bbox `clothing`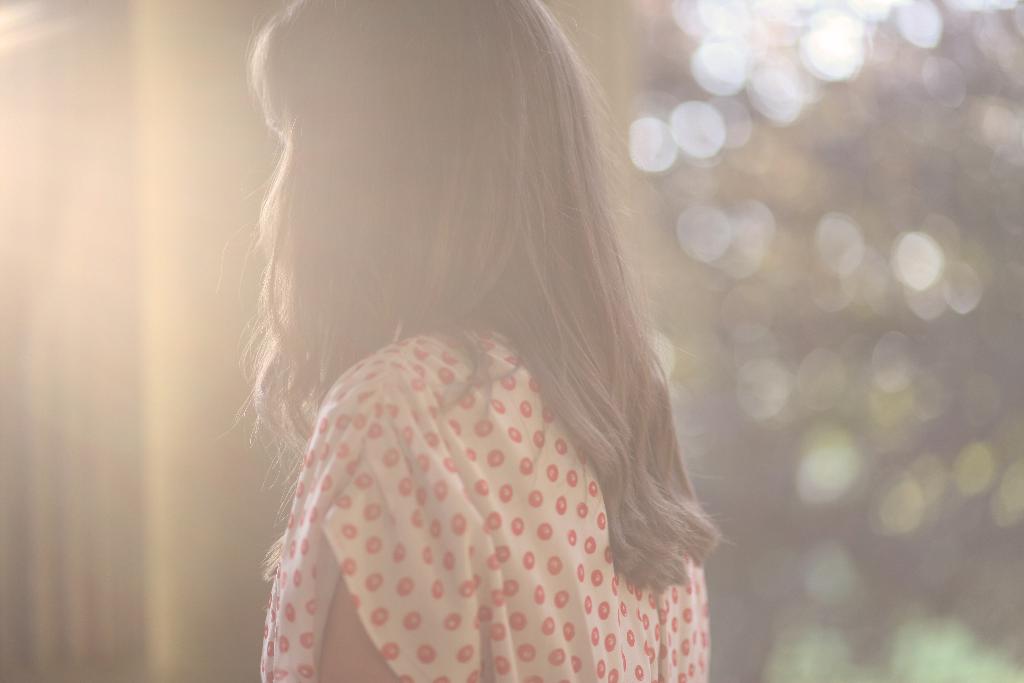
l=259, t=325, r=712, b=682
